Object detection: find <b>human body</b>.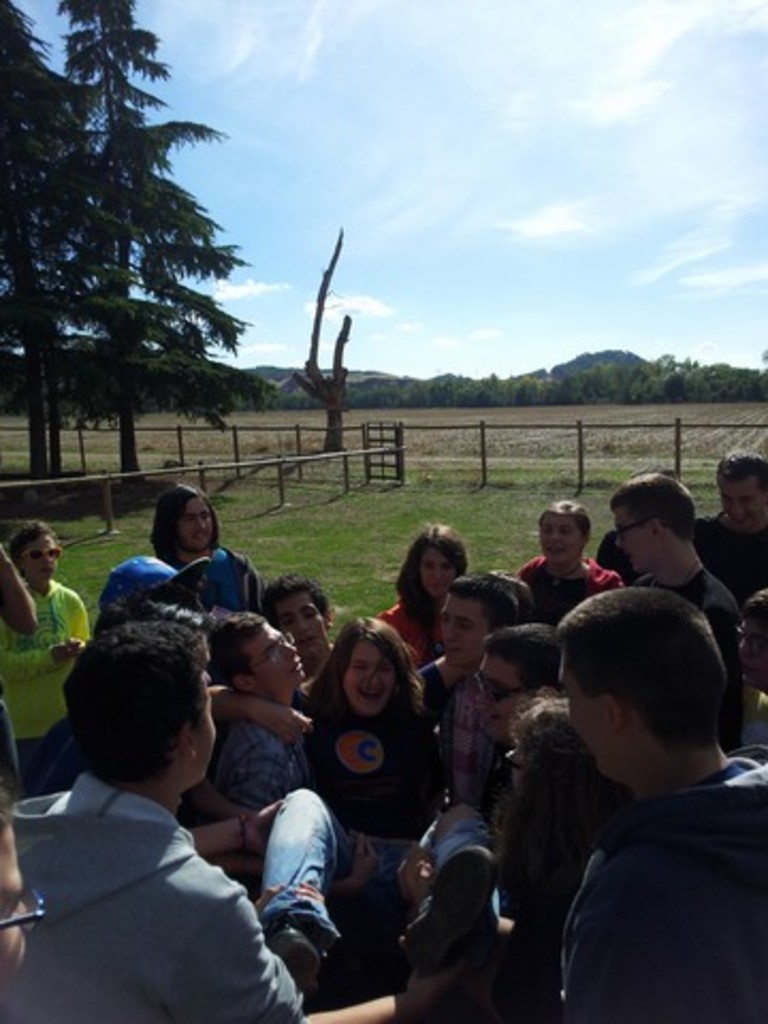
(x1=646, y1=563, x2=749, y2=755).
